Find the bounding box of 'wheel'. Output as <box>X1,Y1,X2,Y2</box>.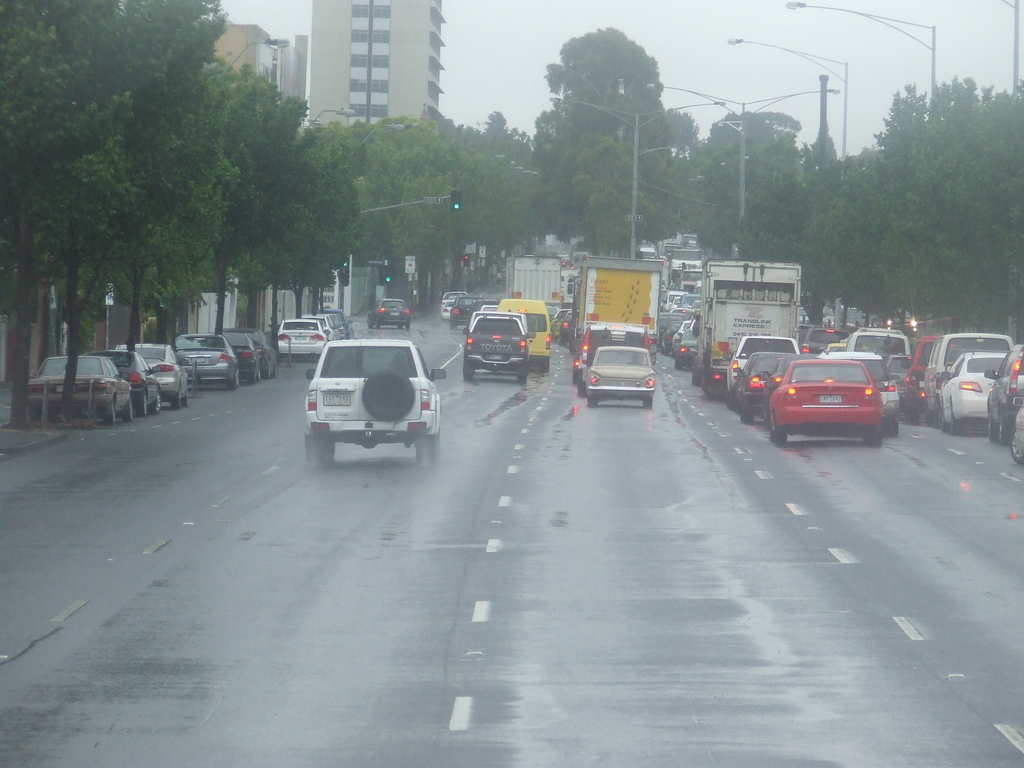
<box>543,362,550,374</box>.
